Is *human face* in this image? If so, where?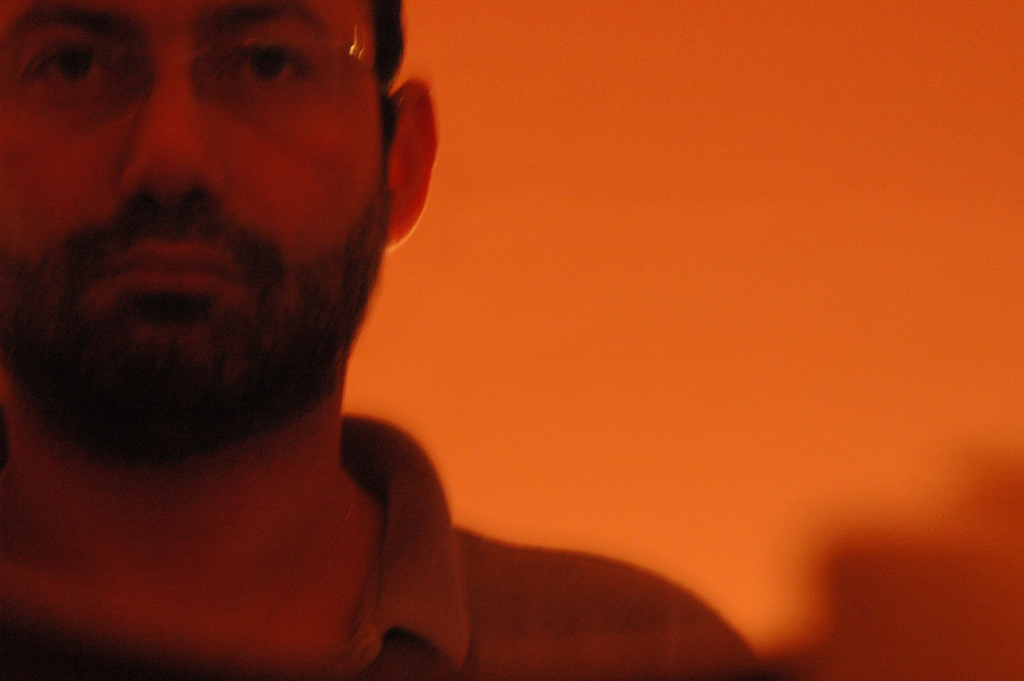
Yes, at (left=0, top=0, right=388, bottom=450).
